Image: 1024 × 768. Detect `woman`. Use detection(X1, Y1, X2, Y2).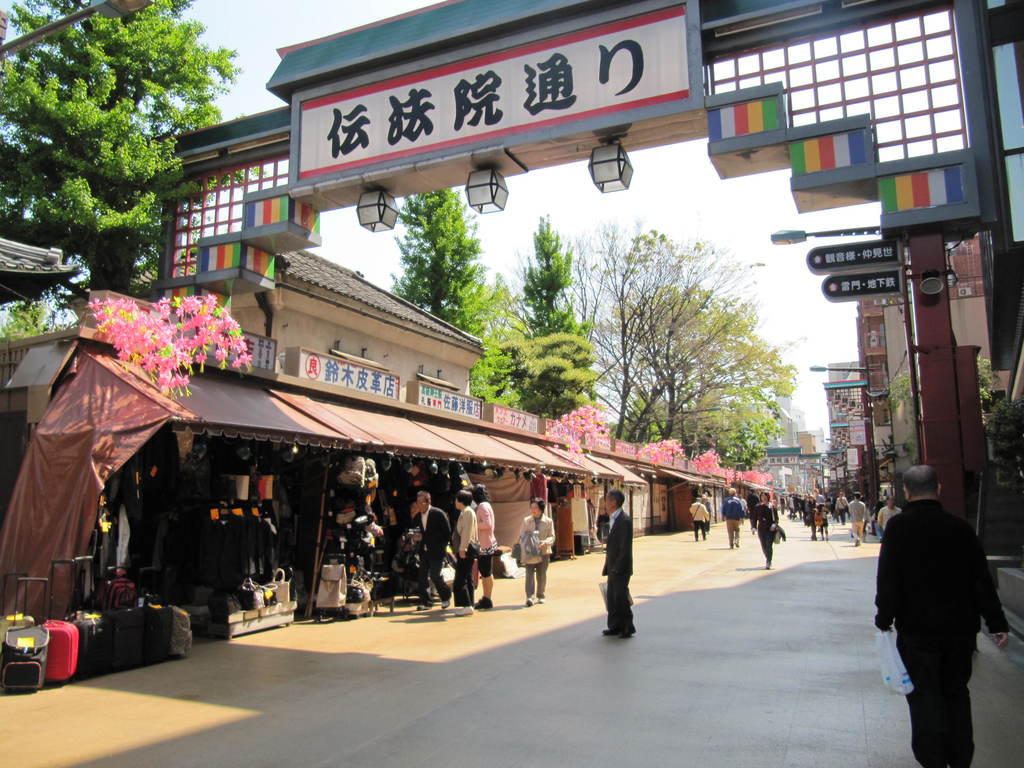
detection(509, 500, 556, 603).
